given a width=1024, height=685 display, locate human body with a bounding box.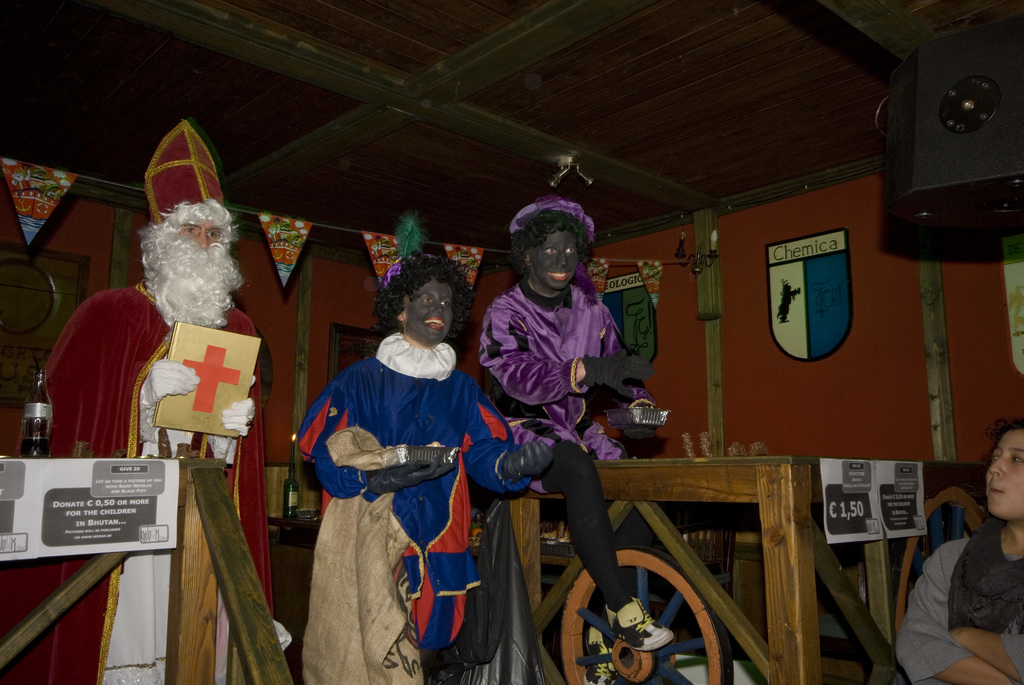
Located: bbox=(899, 414, 1023, 684).
